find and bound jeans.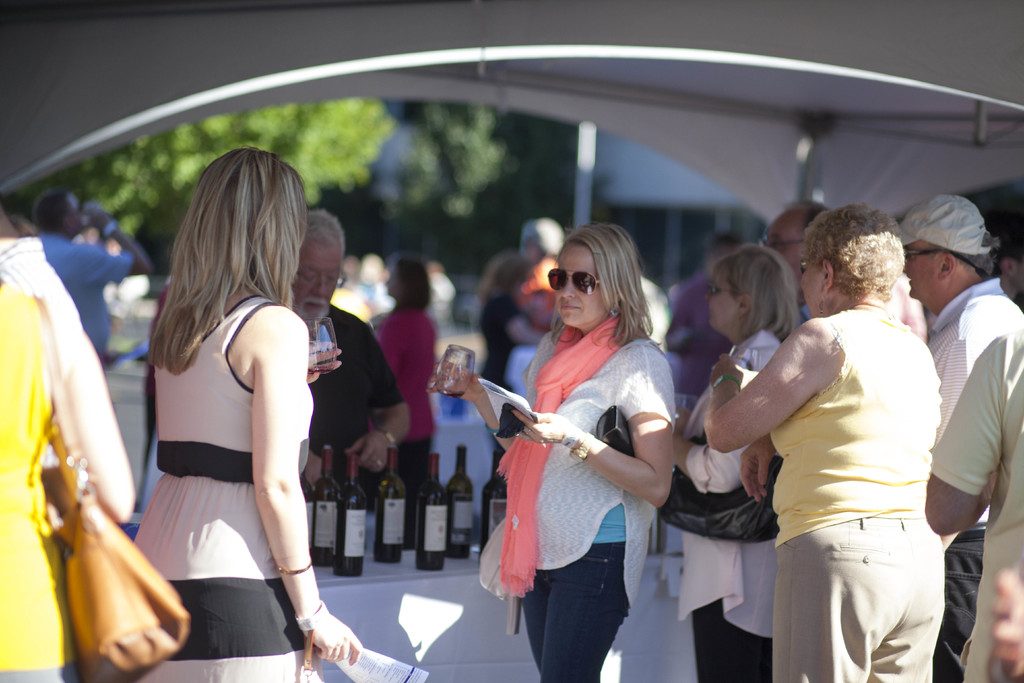
Bound: x1=516 y1=554 x2=653 y2=679.
